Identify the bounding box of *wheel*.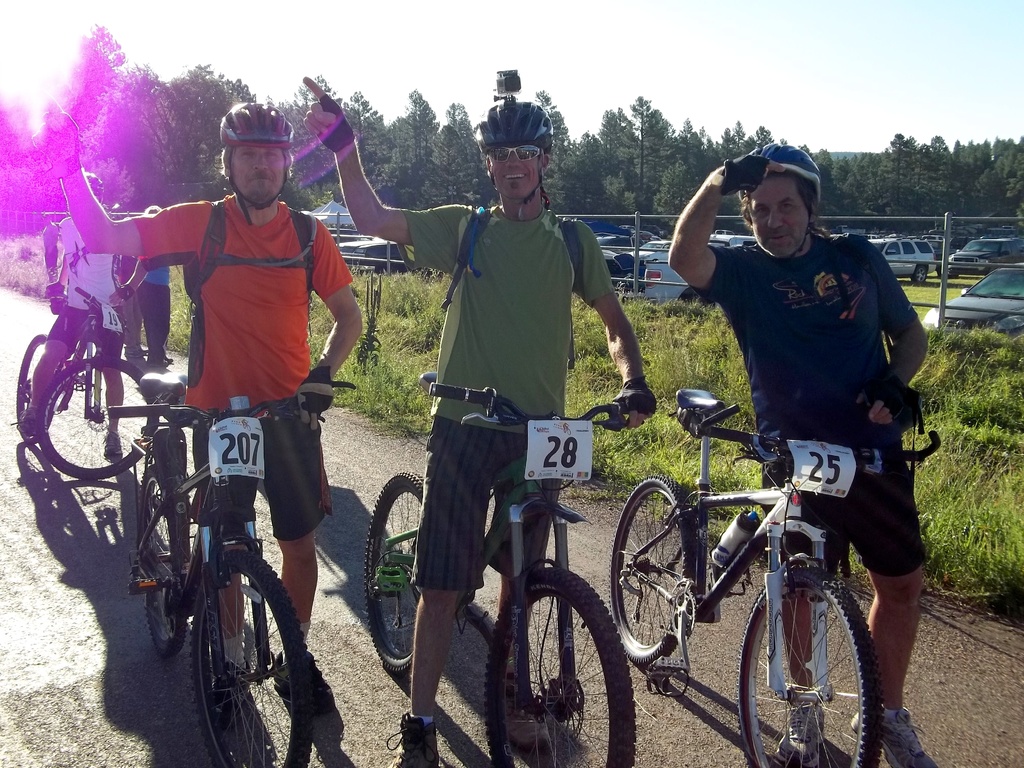
[left=912, top=264, right=925, bottom=282].
